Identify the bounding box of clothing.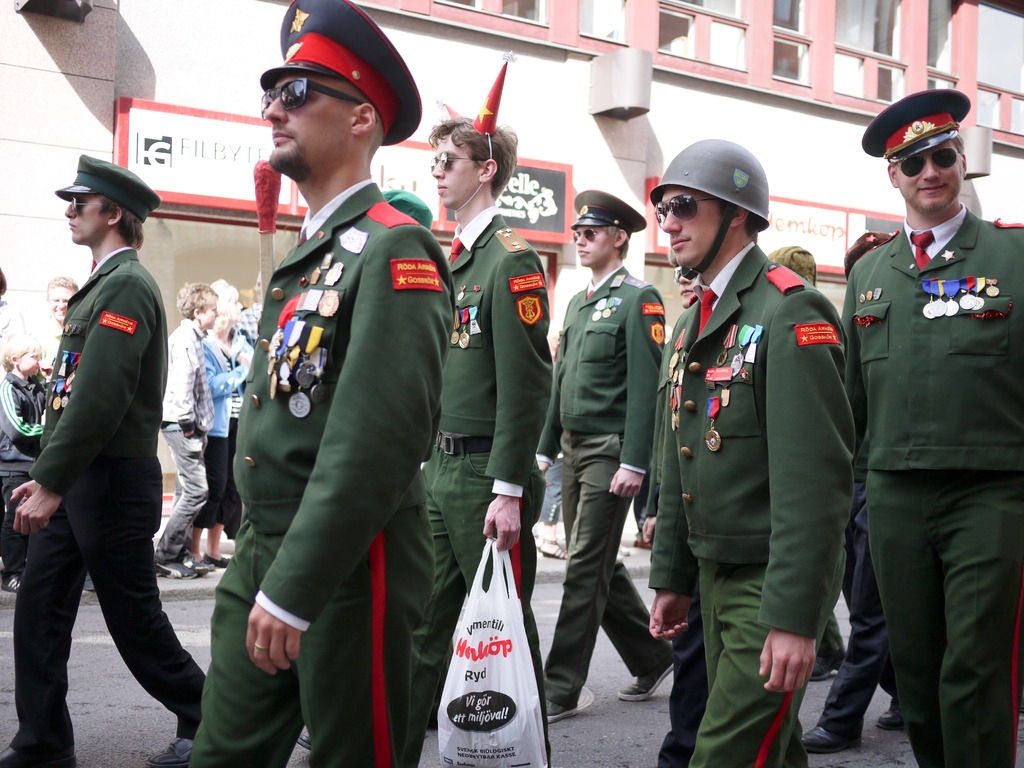
(656, 236, 861, 767).
